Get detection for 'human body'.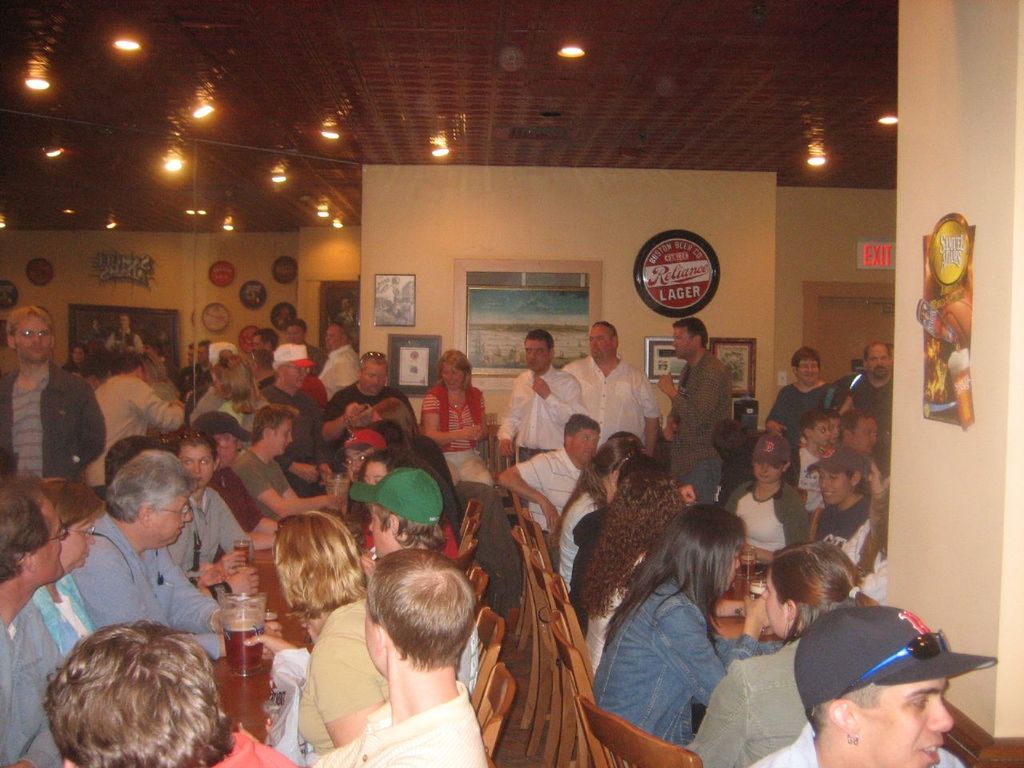
Detection: BBox(55, 619, 307, 767).
